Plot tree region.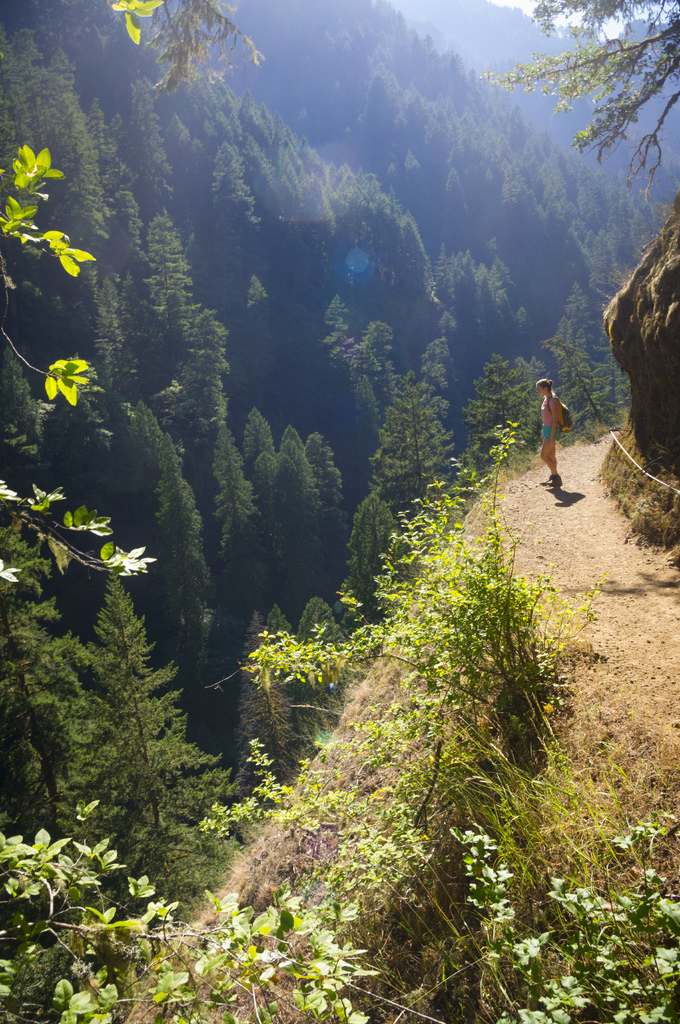
Plotted at 117 70 164 196.
